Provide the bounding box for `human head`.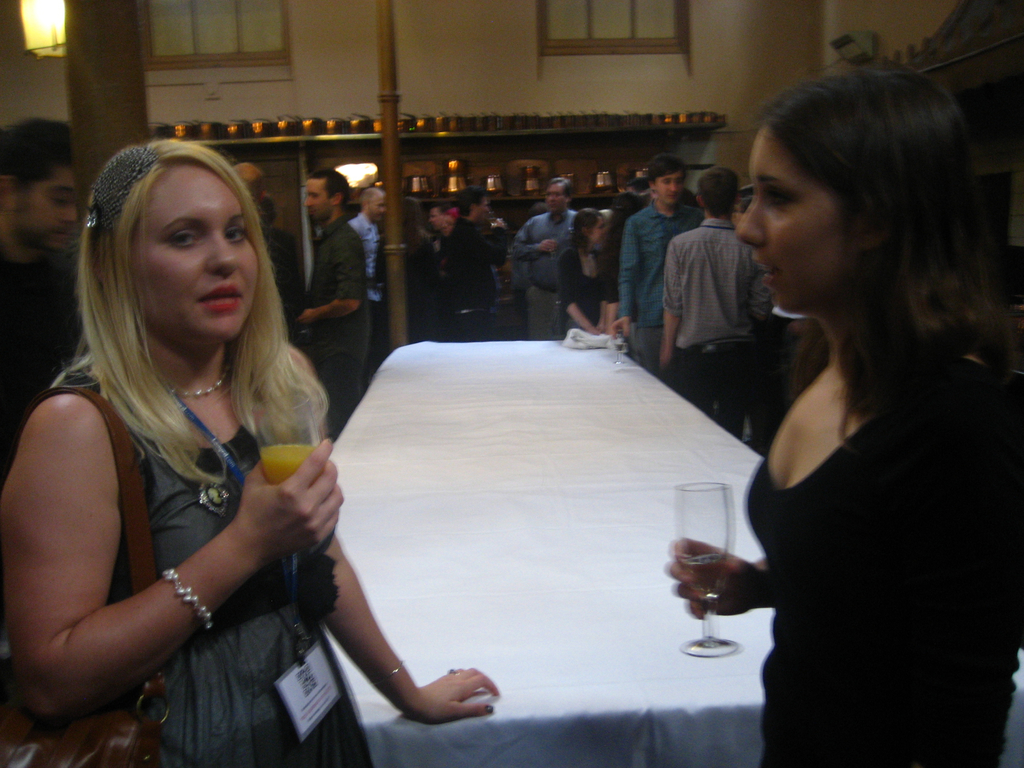
{"left": 692, "top": 161, "right": 744, "bottom": 221}.
